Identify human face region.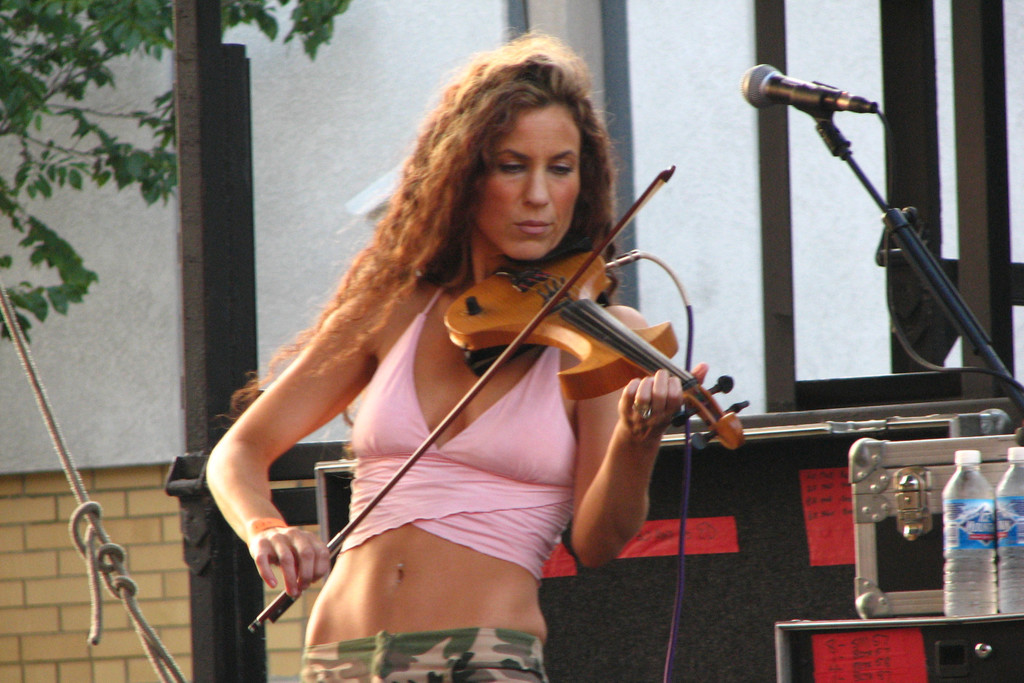
Region: <region>477, 101, 586, 257</region>.
